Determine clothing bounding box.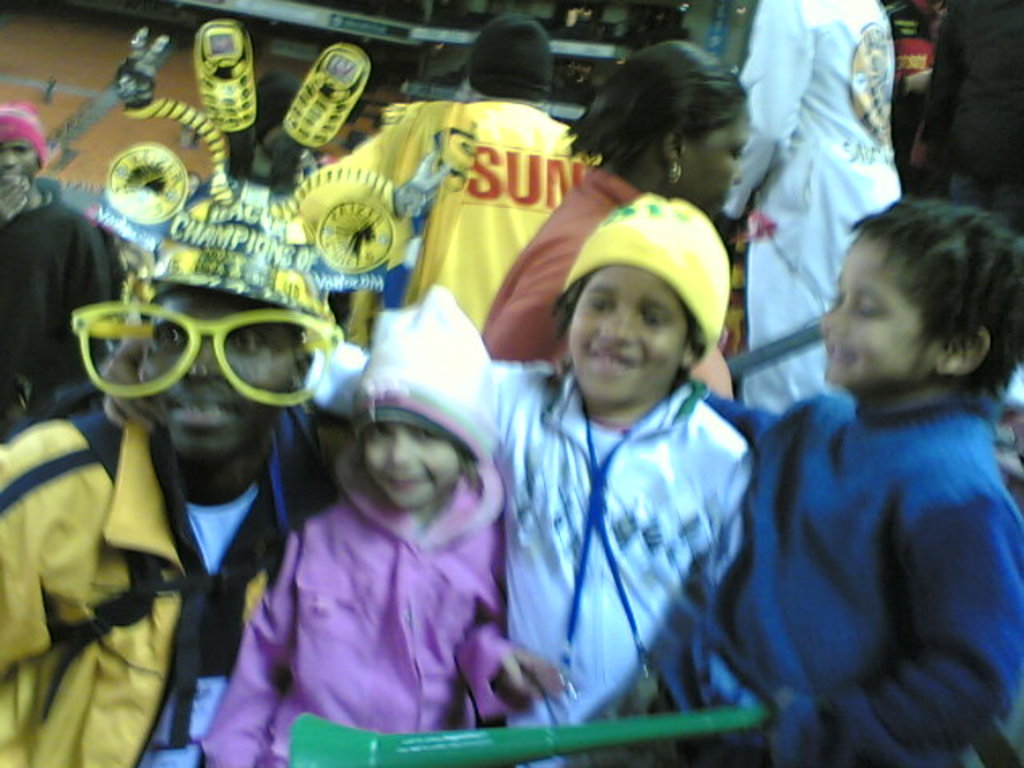
Determined: Rect(0, 195, 142, 451).
